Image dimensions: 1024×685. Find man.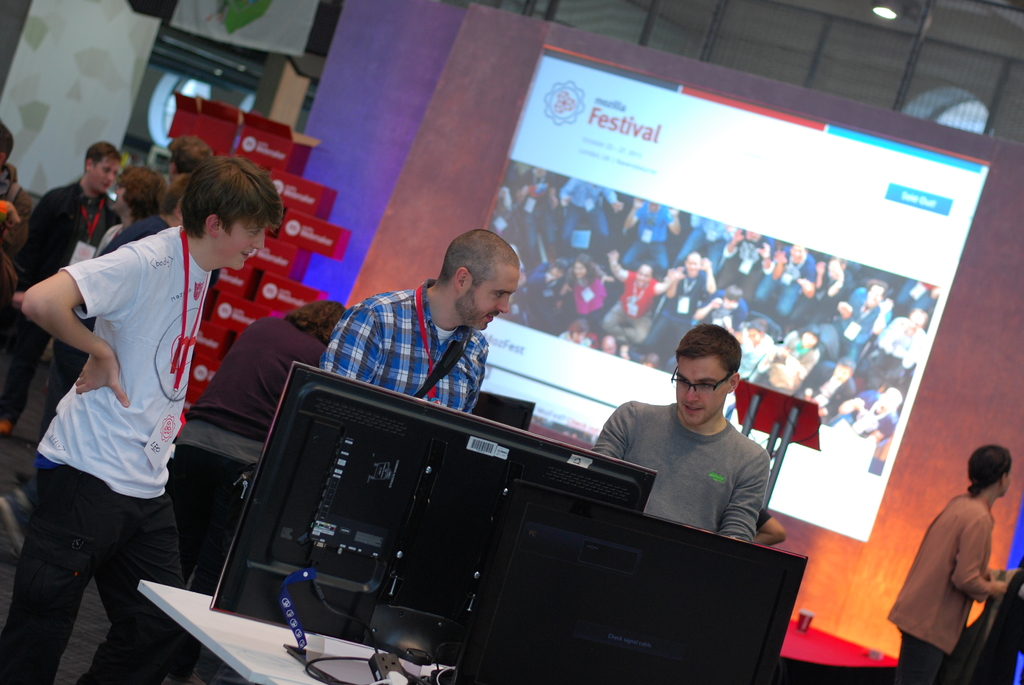
Rect(656, 251, 725, 352).
